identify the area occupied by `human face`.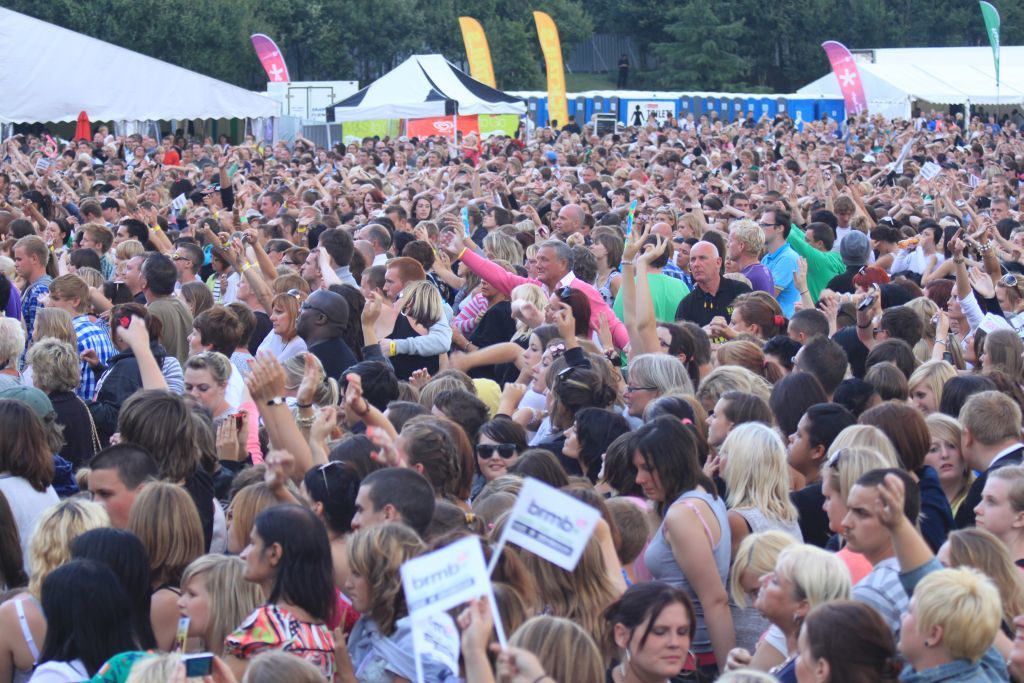
Area: {"x1": 990, "y1": 205, "x2": 1004, "y2": 223}.
